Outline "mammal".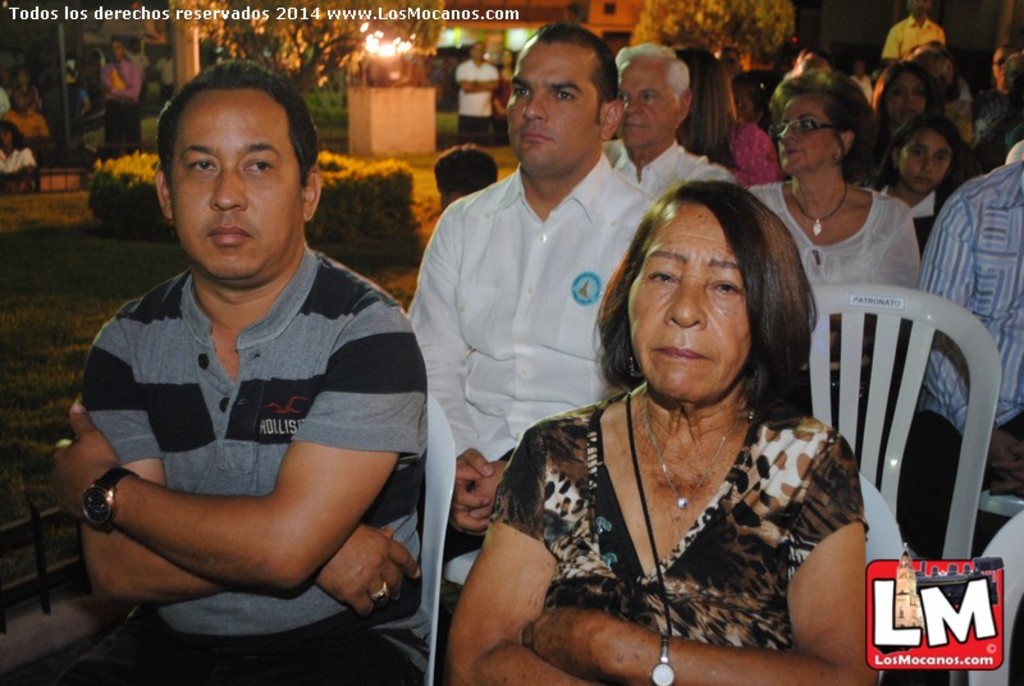
Outline: (left=67, top=59, right=95, bottom=113).
